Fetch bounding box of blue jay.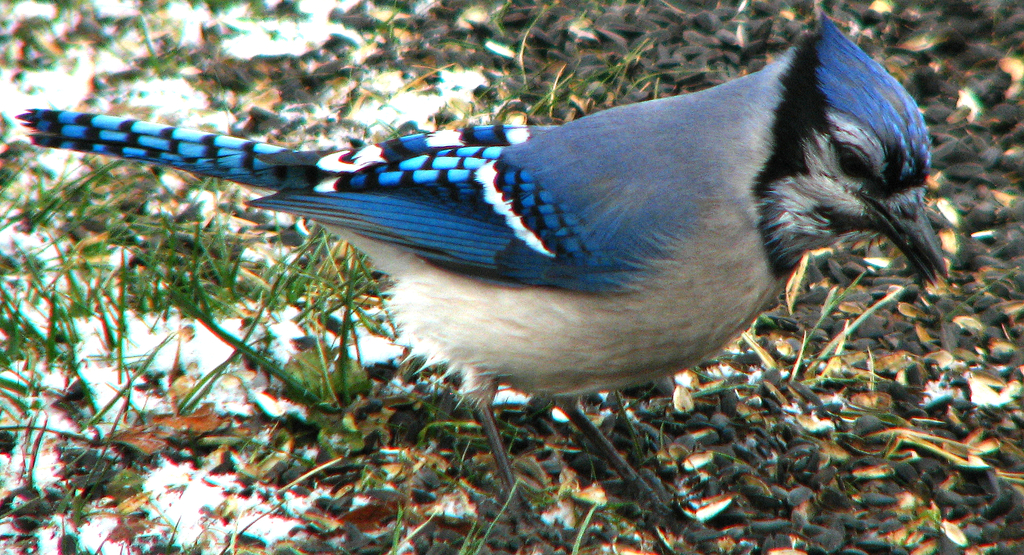
Bbox: {"x1": 13, "y1": 4, "x2": 951, "y2": 545}.
